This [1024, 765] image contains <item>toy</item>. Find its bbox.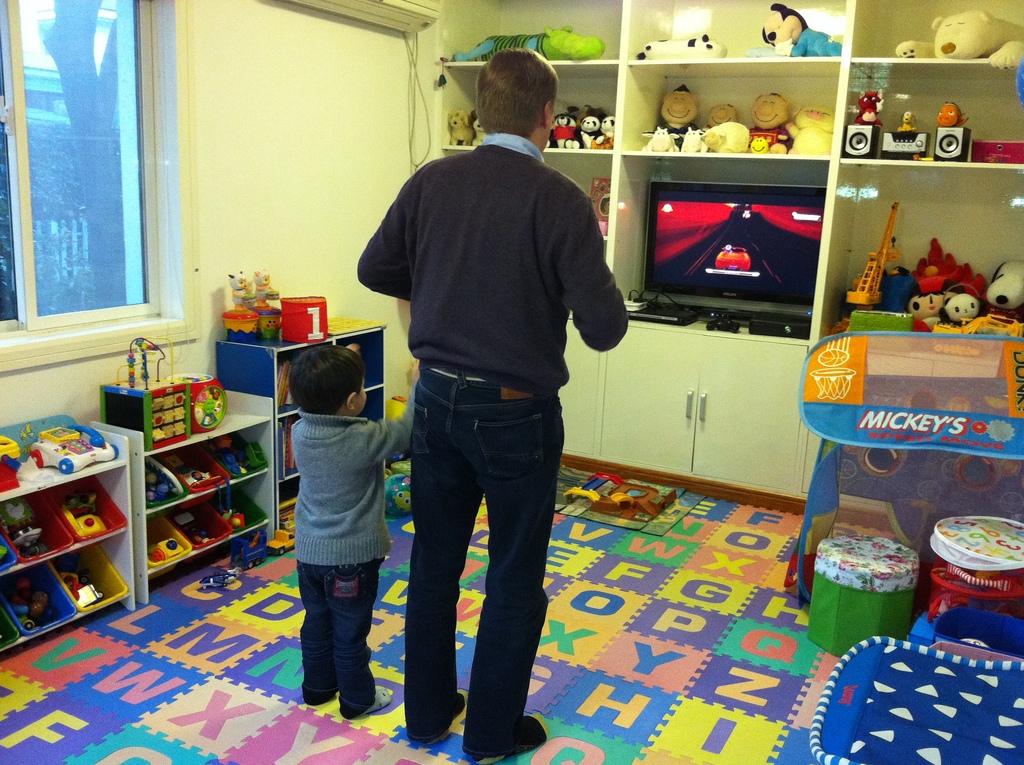
204,438,268,478.
